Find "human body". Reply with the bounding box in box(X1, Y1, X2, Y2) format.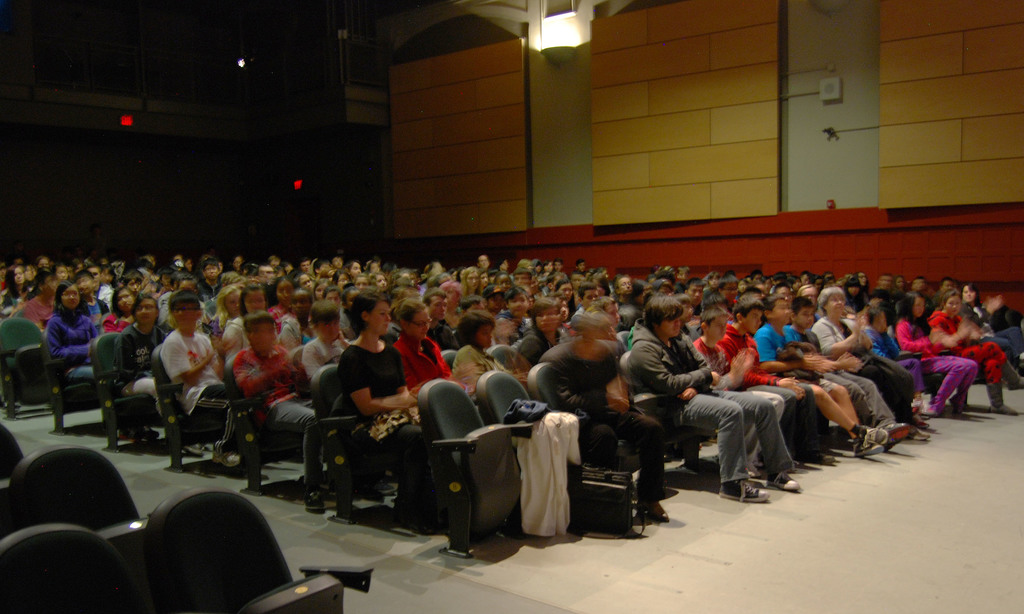
box(843, 299, 920, 416).
